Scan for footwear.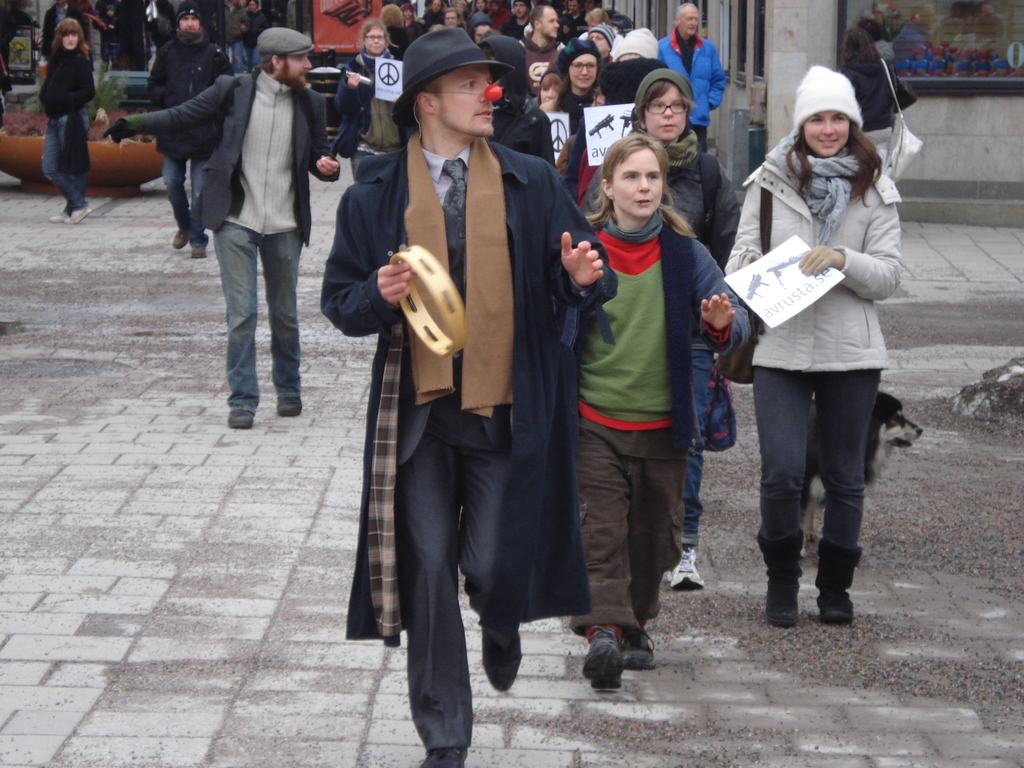
Scan result: left=816, top=540, right=863, bottom=625.
